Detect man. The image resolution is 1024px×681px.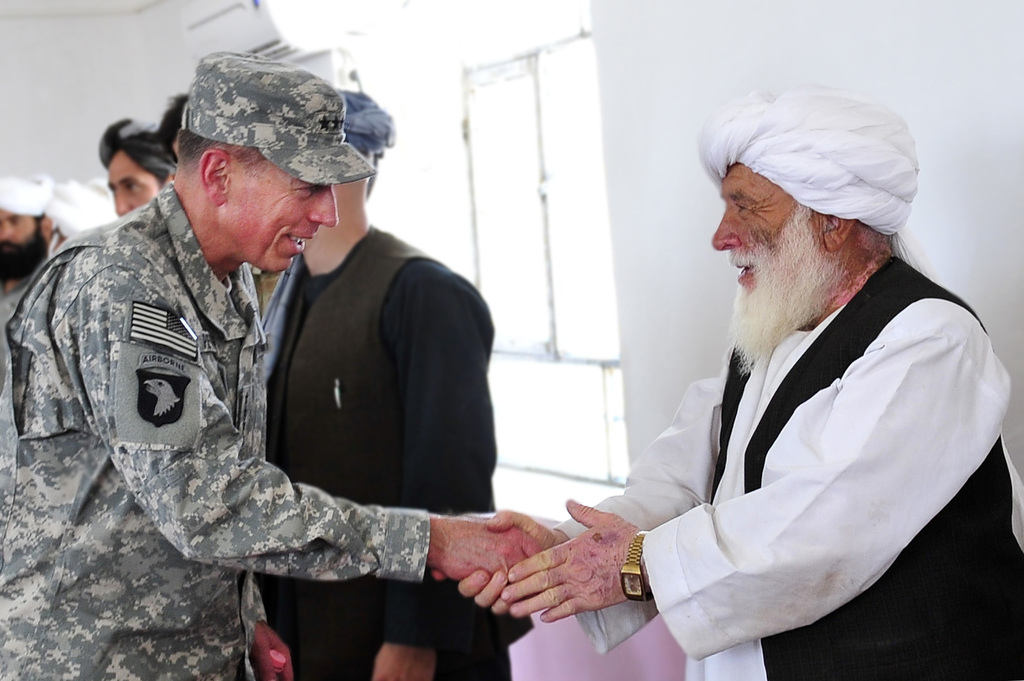
region(456, 83, 1023, 680).
